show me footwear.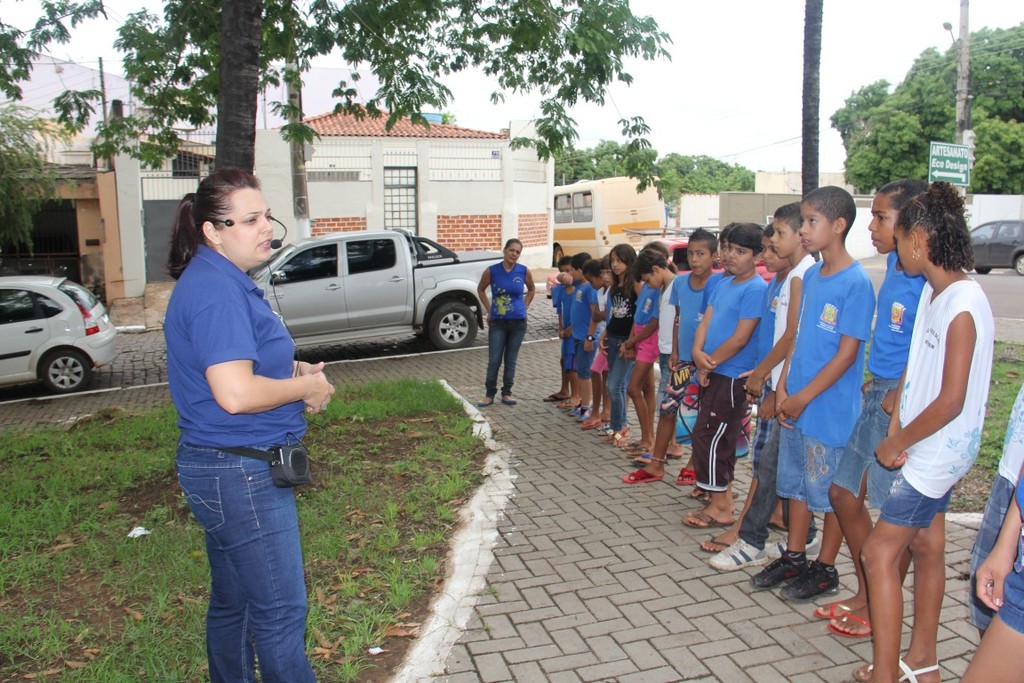
footwear is here: 830:612:875:641.
